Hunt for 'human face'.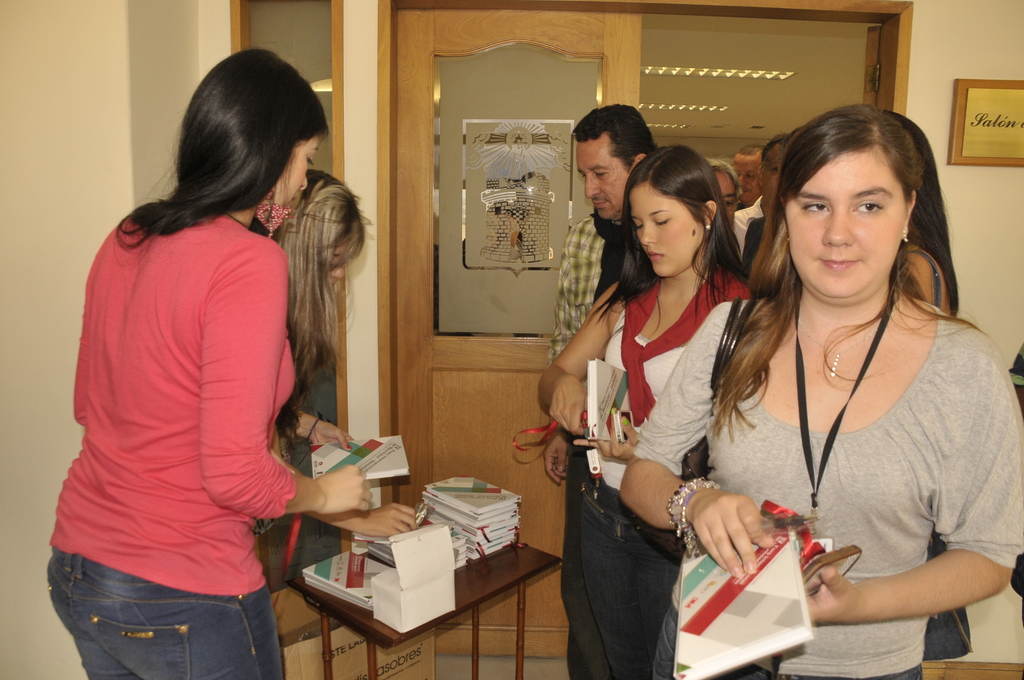
Hunted down at crop(787, 149, 908, 296).
